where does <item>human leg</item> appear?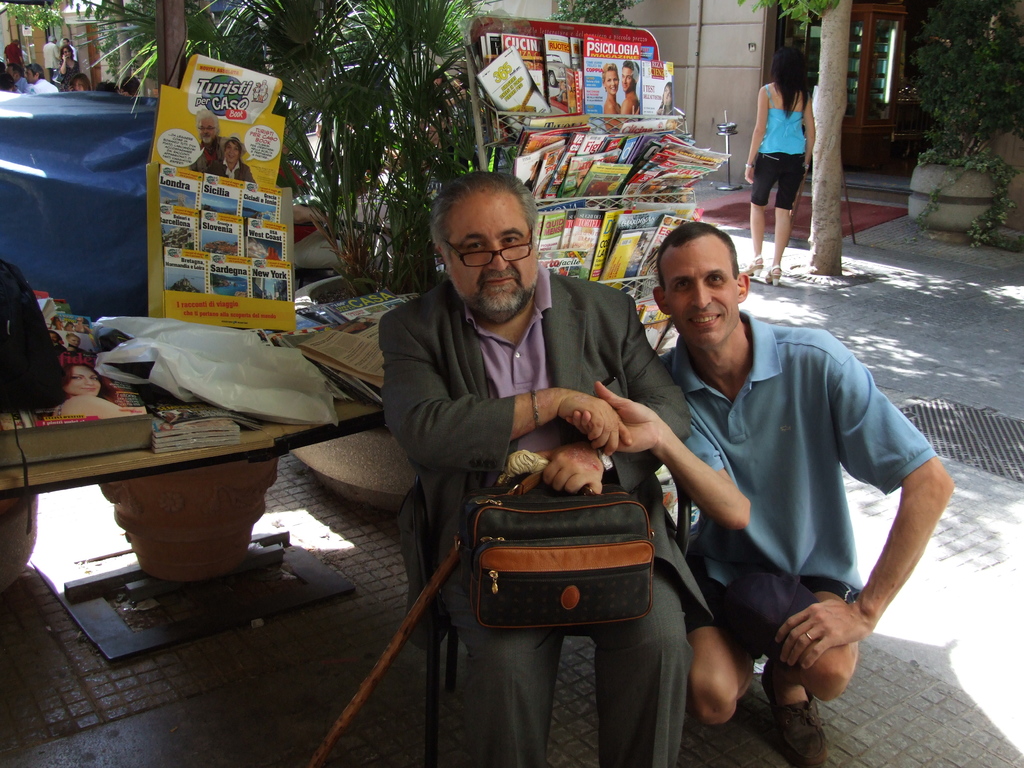
Appears at (760, 145, 808, 287).
